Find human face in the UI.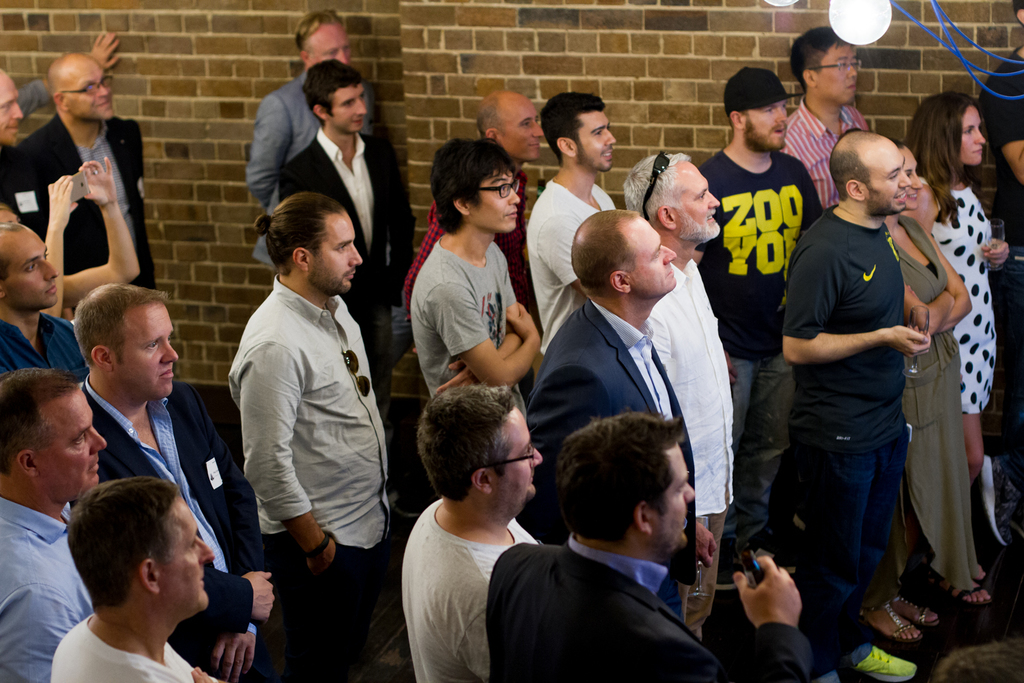
UI element at left=1, top=231, right=59, bottom=311.
